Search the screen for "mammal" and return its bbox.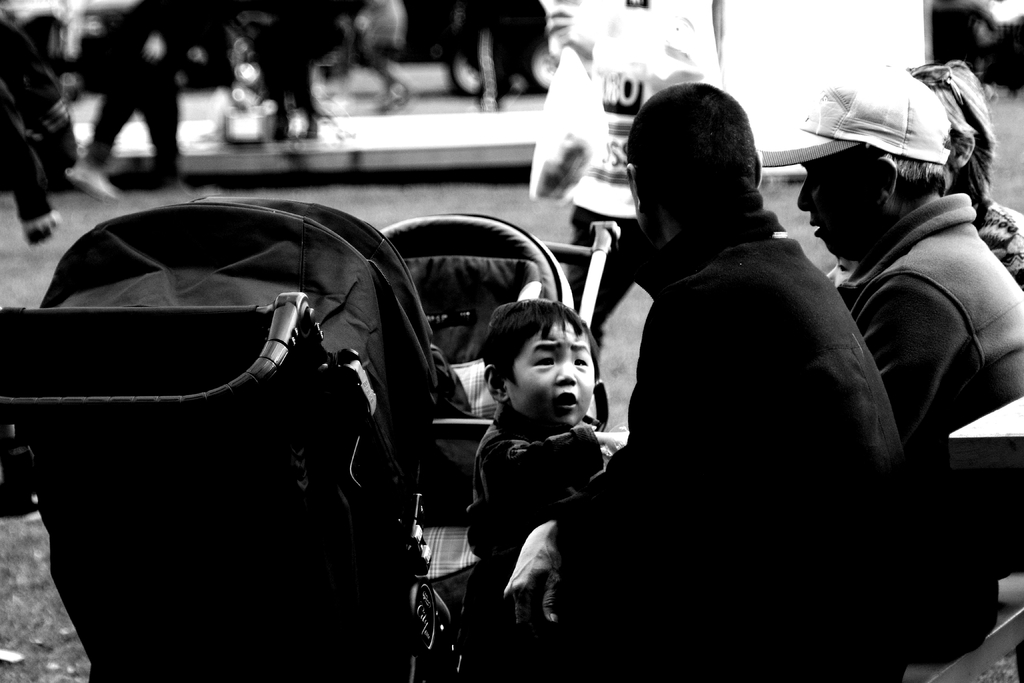
Found: crop(468, 293, 638, 682).
